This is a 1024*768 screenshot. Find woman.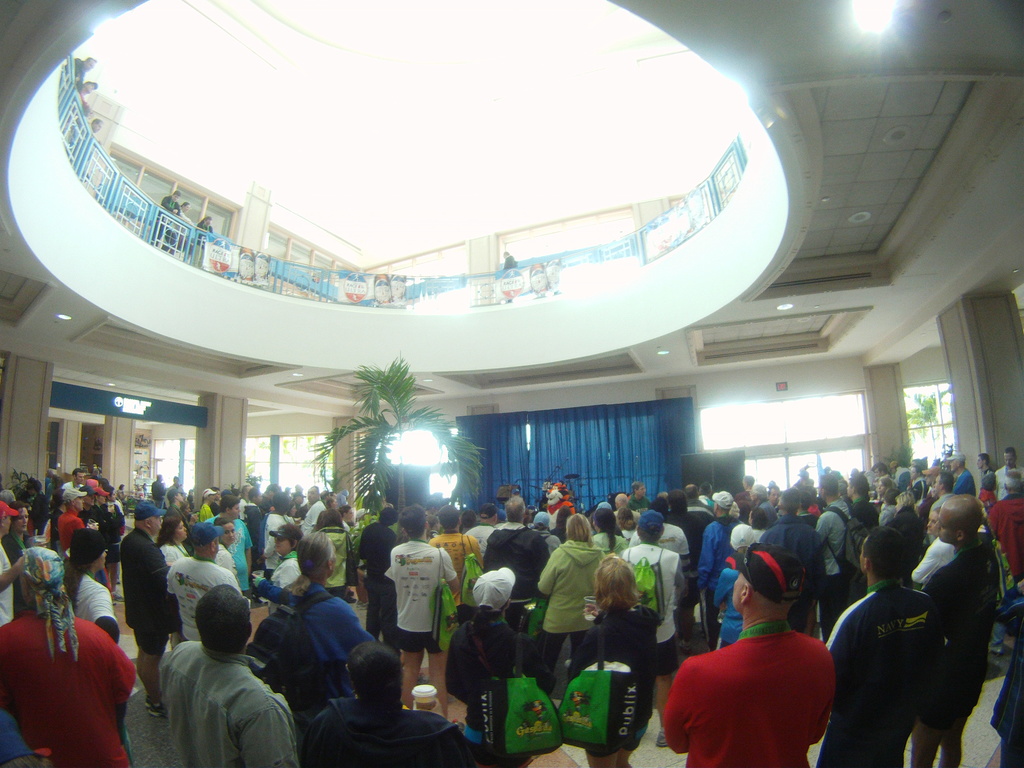
Bounding box: x1=593, y1=506, x2=632, y2=561.
